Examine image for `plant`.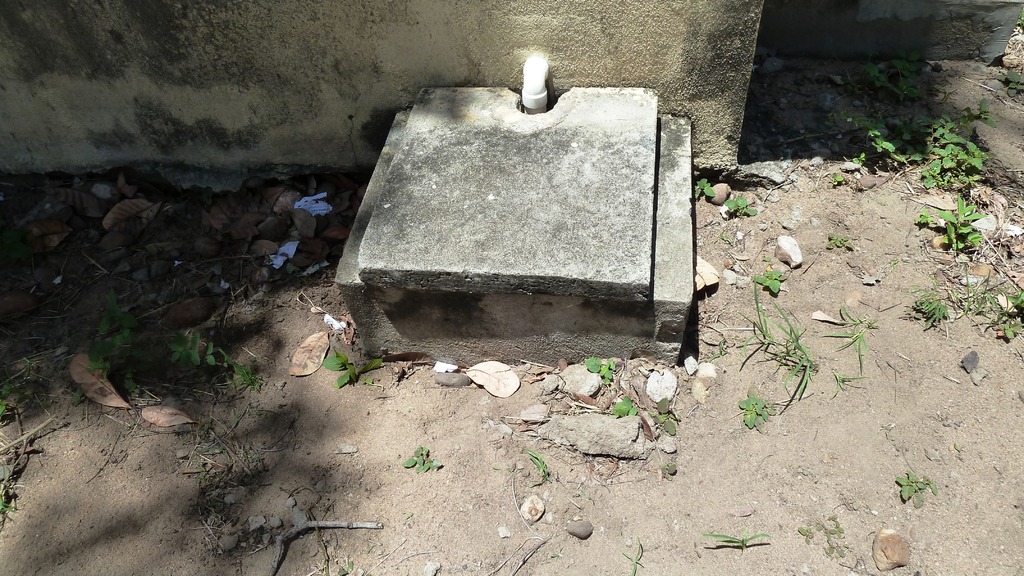
Examination result: pyautogui.locateOnScreen(691, 175, 715, 207).
